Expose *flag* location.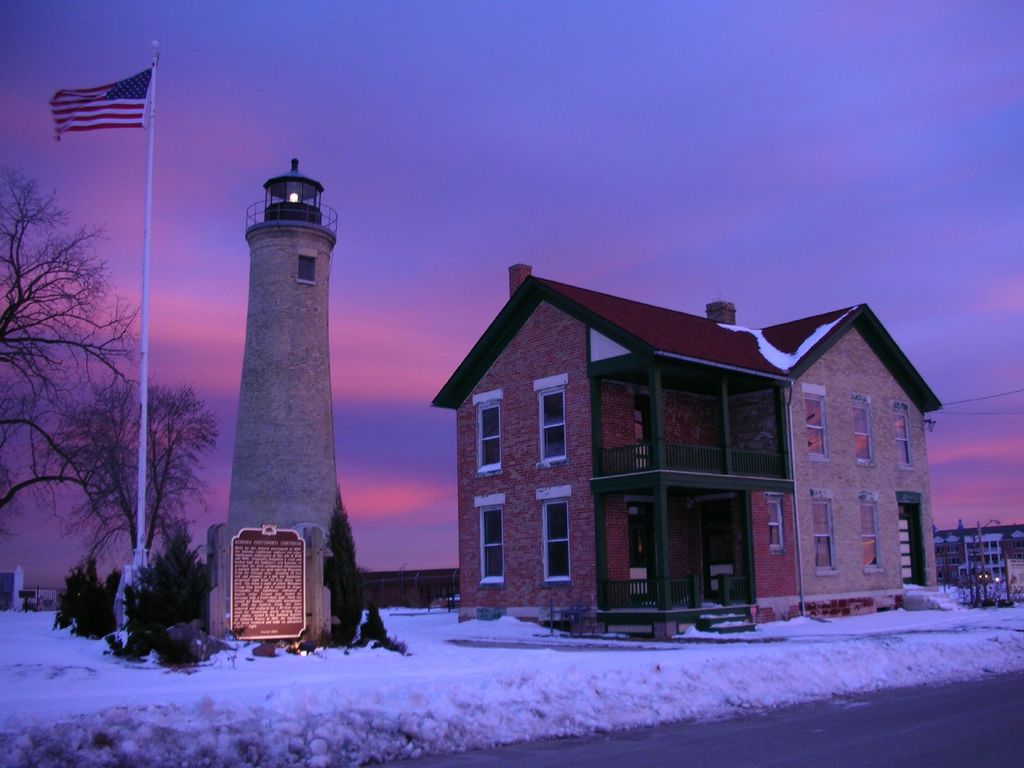
Exposed at bbox=(40, 49, 148, 149).
